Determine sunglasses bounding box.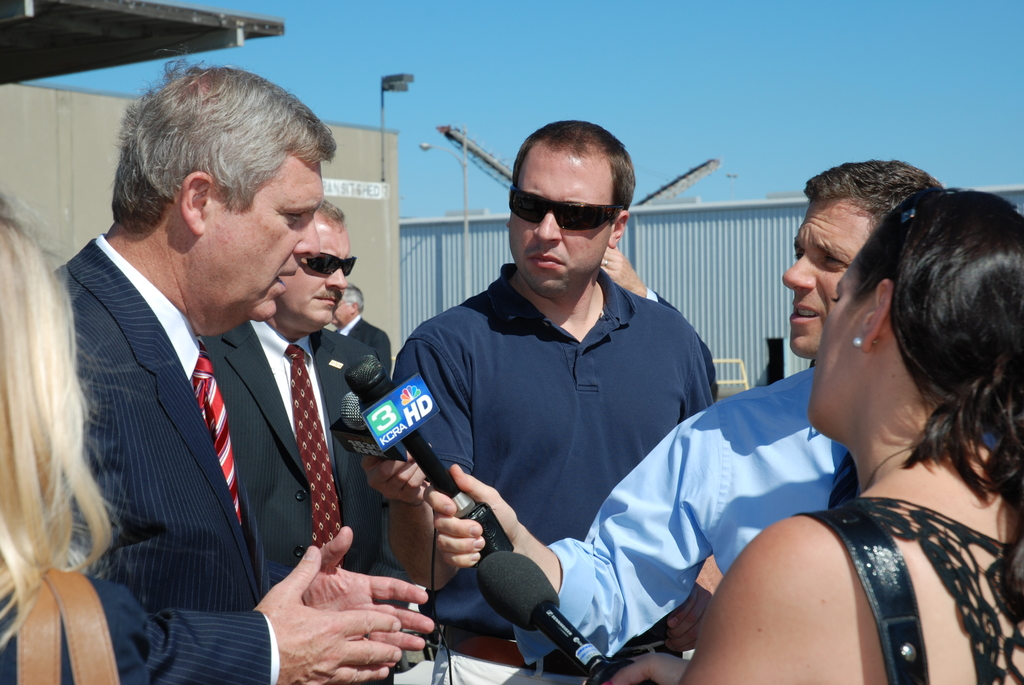
Determined: [left=304, top=251, right=356, bottom=278].
